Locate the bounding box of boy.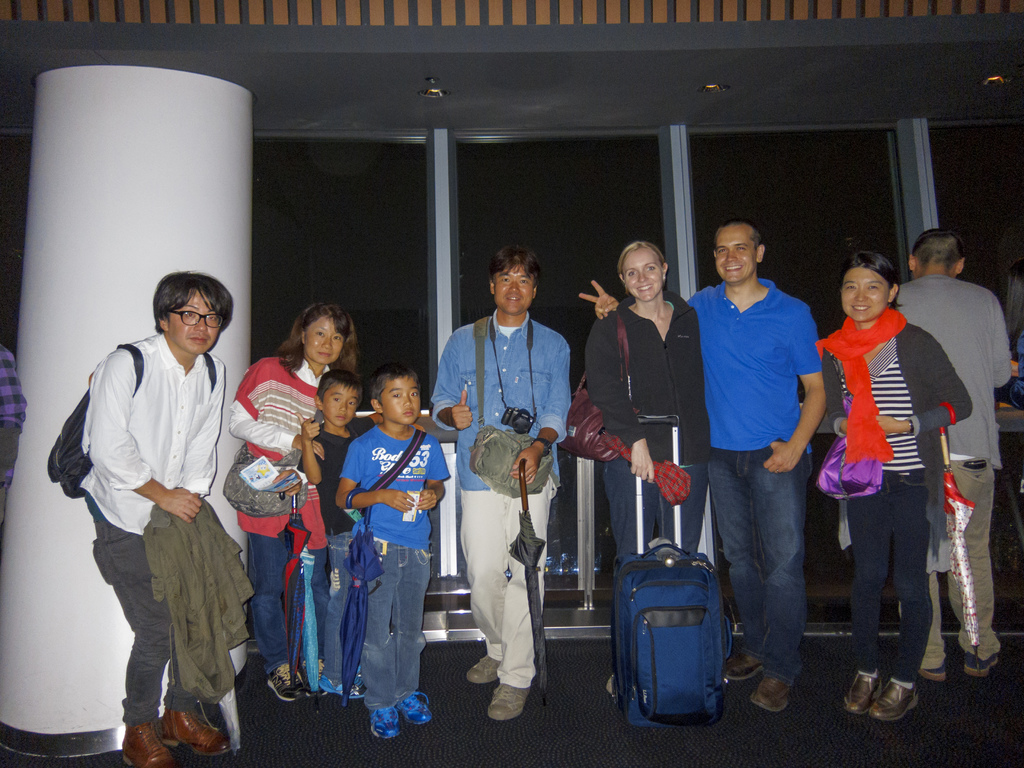
Bounding box: region(296, 366, 420, 700).
